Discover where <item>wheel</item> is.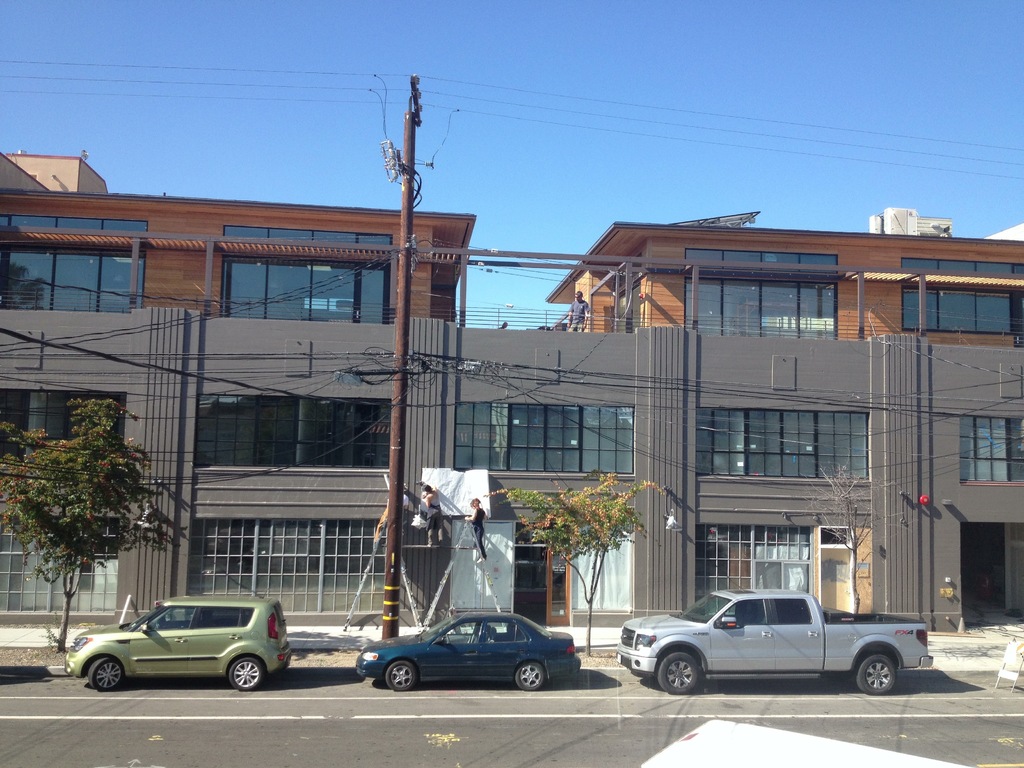
Discovered at region(382, 660, 414, 692).
